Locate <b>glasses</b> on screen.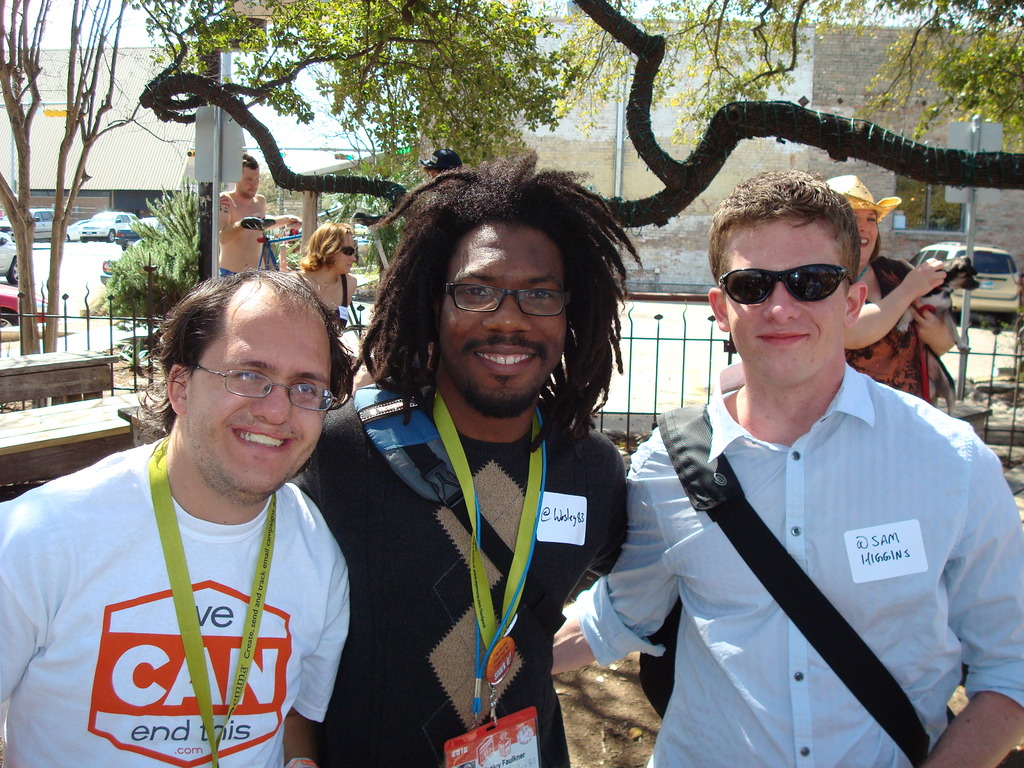
On screen at l=710, t=268, r=857, b=299.
